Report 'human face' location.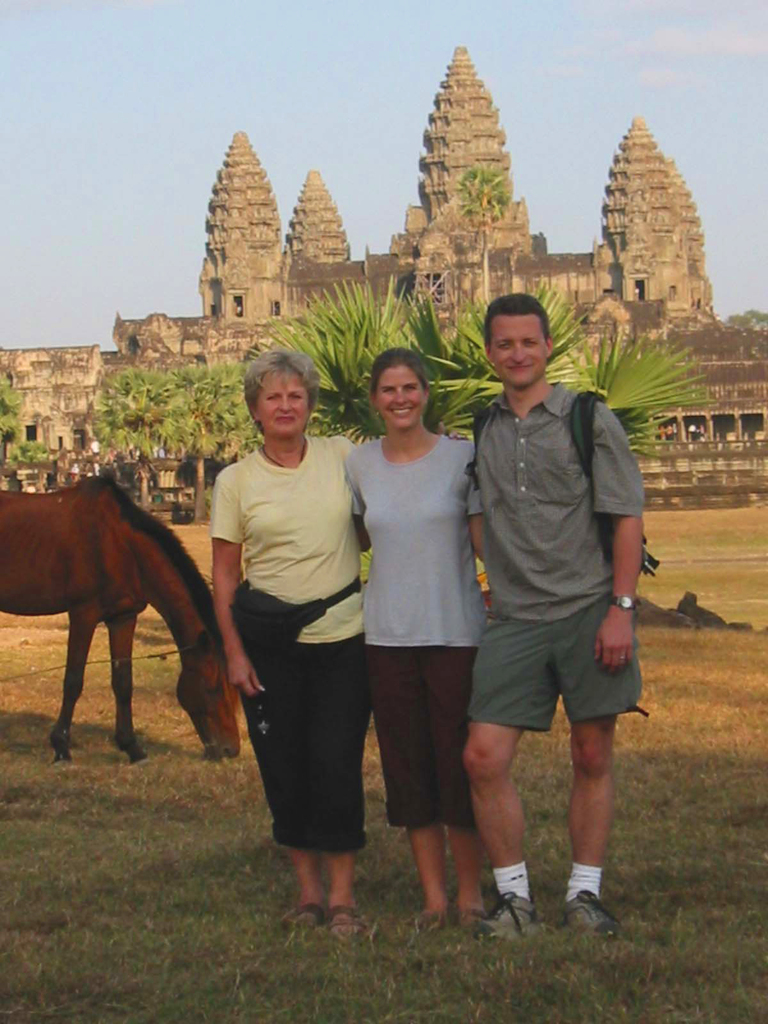
Report: bbox=[252, 376, 312, 438].
